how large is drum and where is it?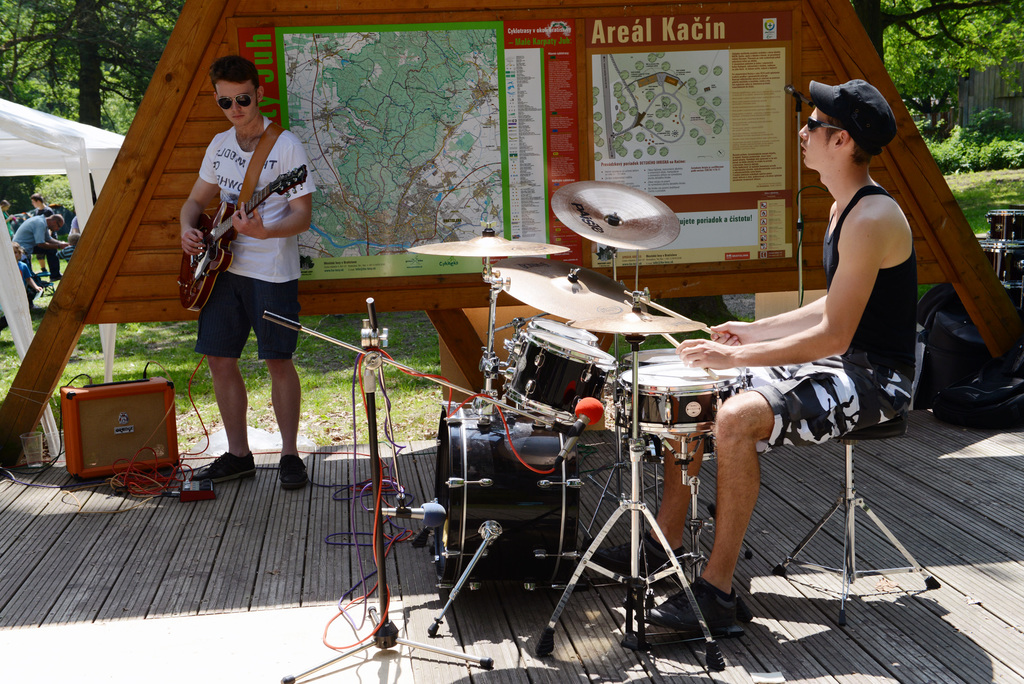
Bounding box: 621, 348, 691, 370.
